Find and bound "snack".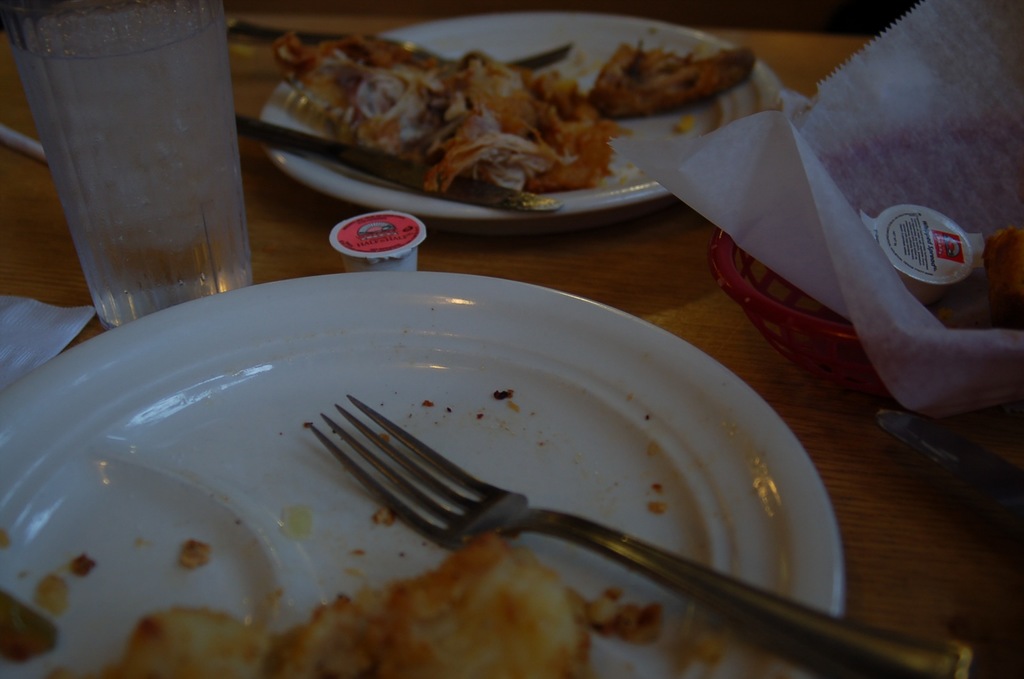
Bound: 122:609:269:678.
